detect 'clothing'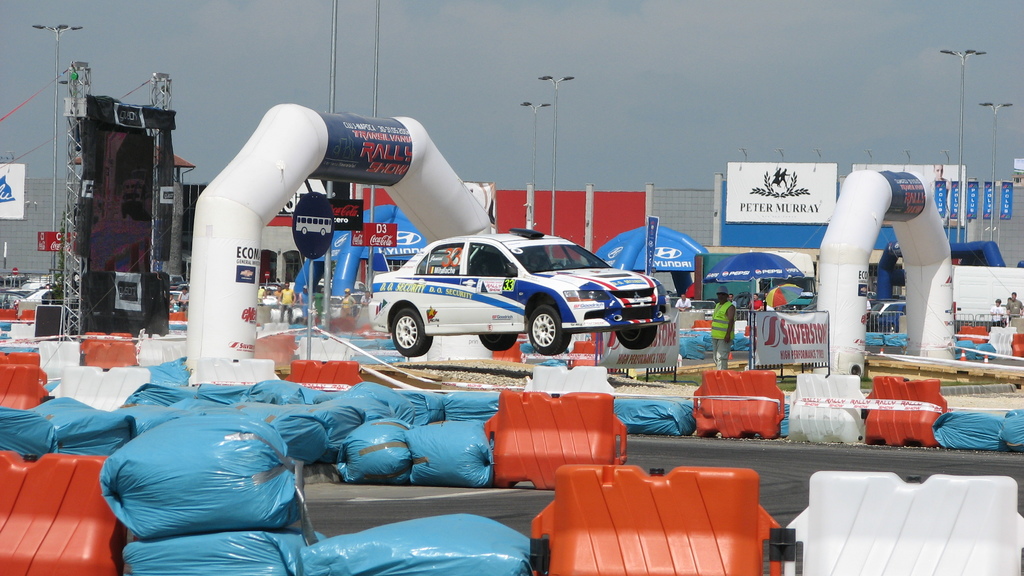
[337,292,356,317]
